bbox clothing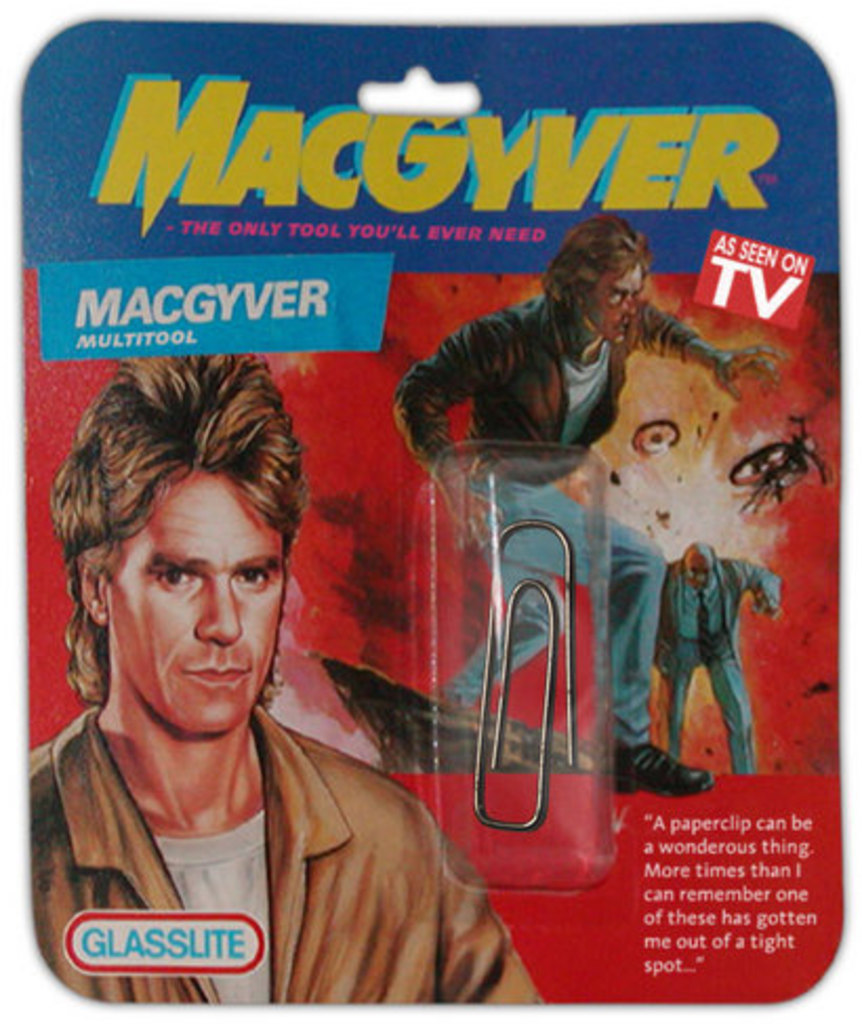
<bbox>650, 551, 793, 778</bbox>
